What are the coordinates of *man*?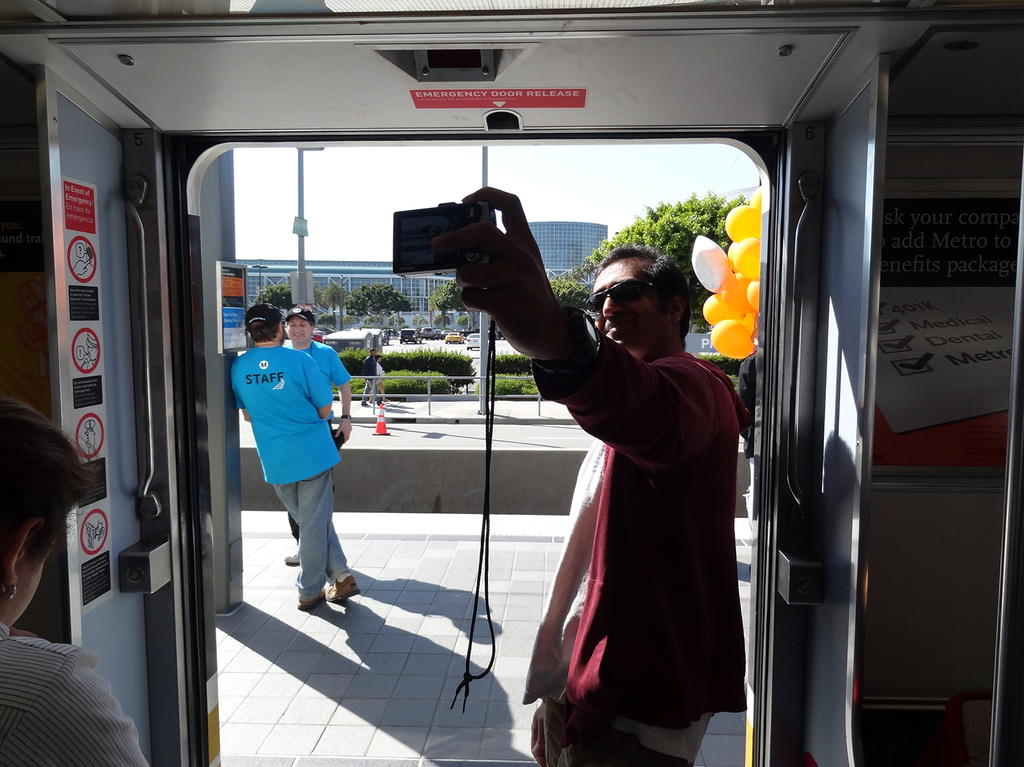
280/309/350/563.
